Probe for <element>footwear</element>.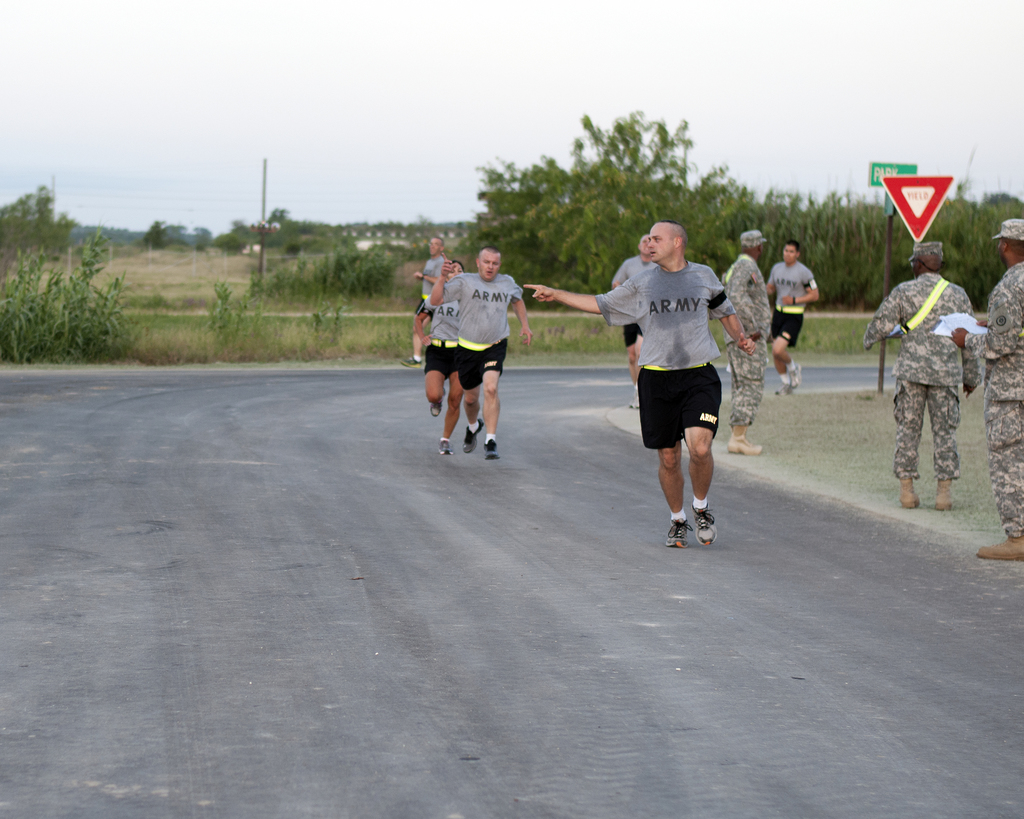
Probe result: x1=667 y1=518 x2=691 y2=546.
